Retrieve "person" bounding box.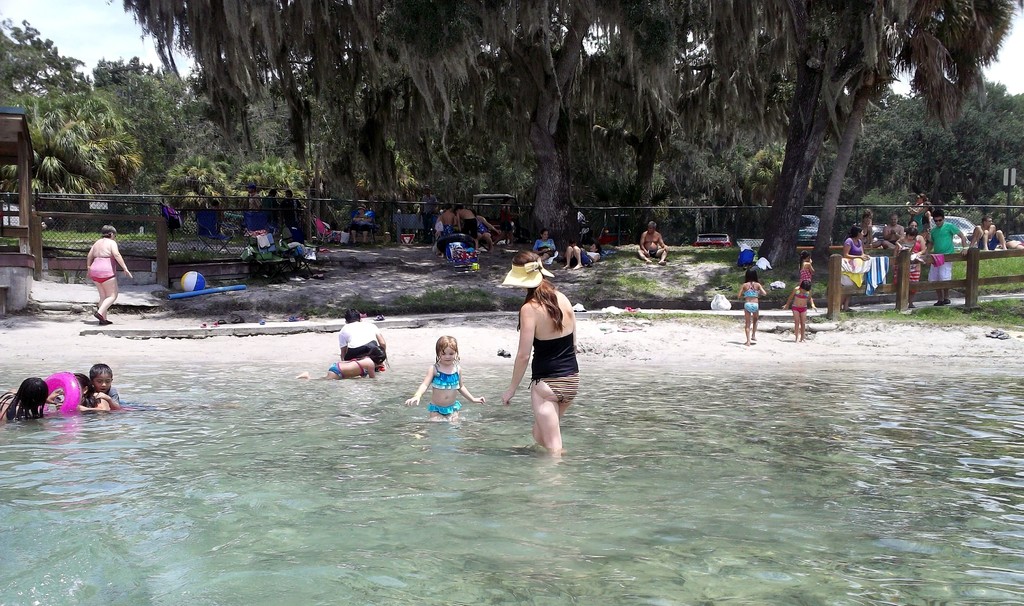
Bounding box: crop(856, 211, 887, 253).
